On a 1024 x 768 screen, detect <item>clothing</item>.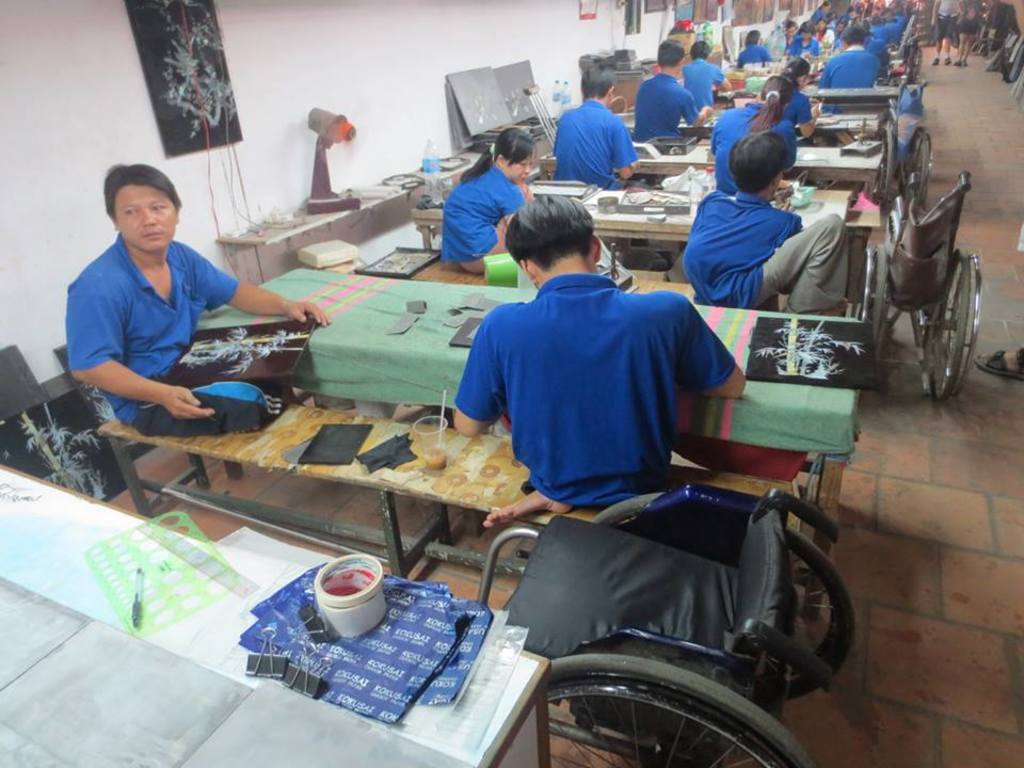
bbox=[636, 74, 697, 139].
